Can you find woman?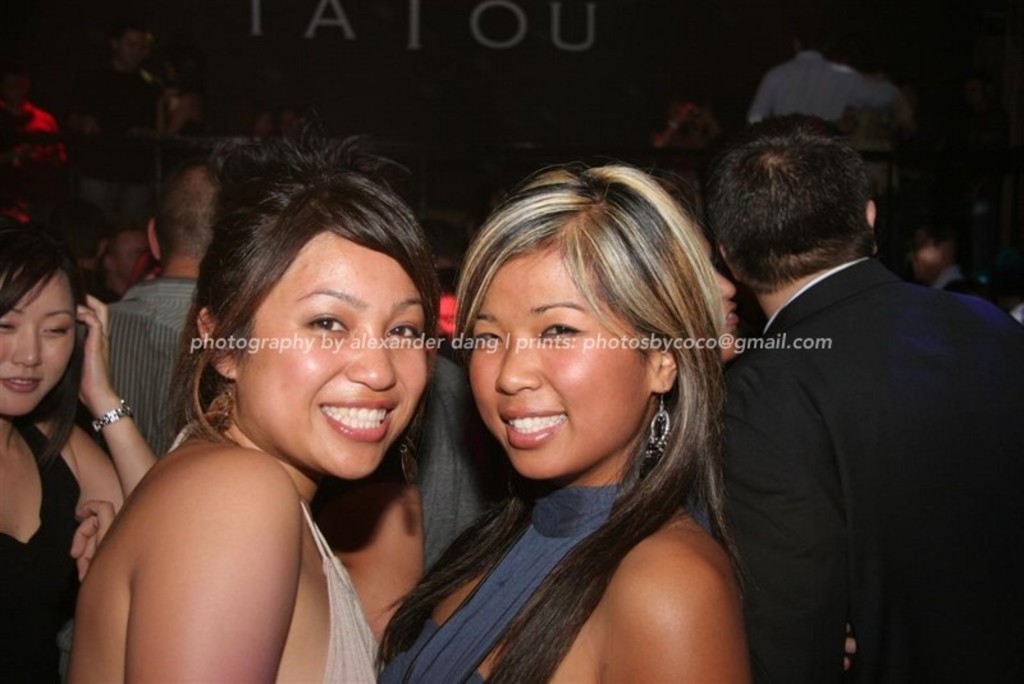
Yes, bounding box: box(365, 151, 763, 678).
